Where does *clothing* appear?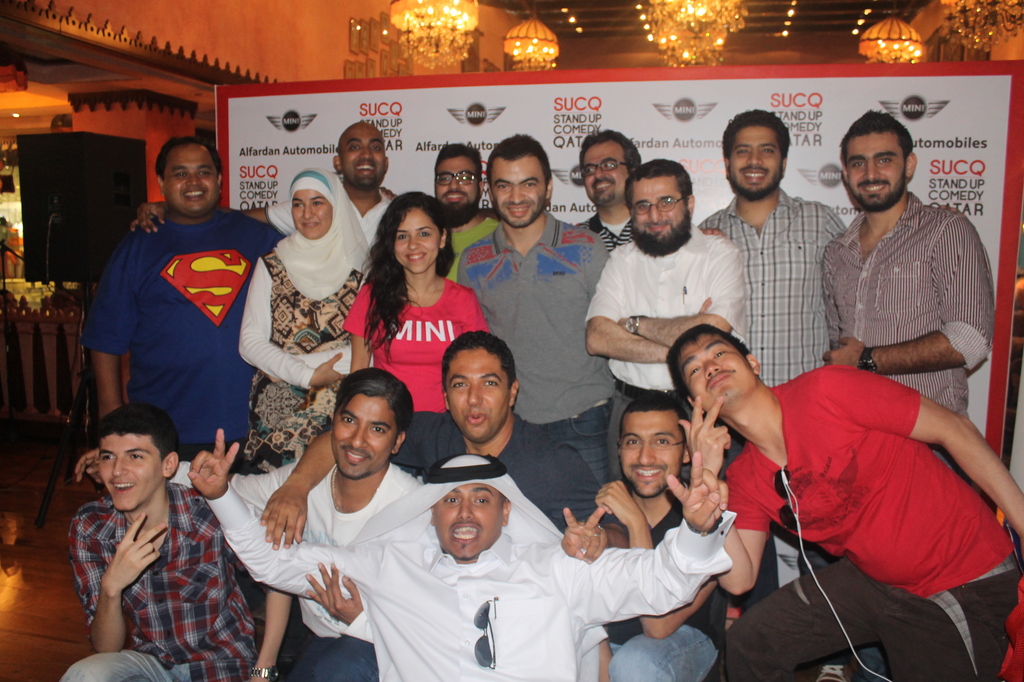
Appears at bbox=(582, 221, 751, 436).
